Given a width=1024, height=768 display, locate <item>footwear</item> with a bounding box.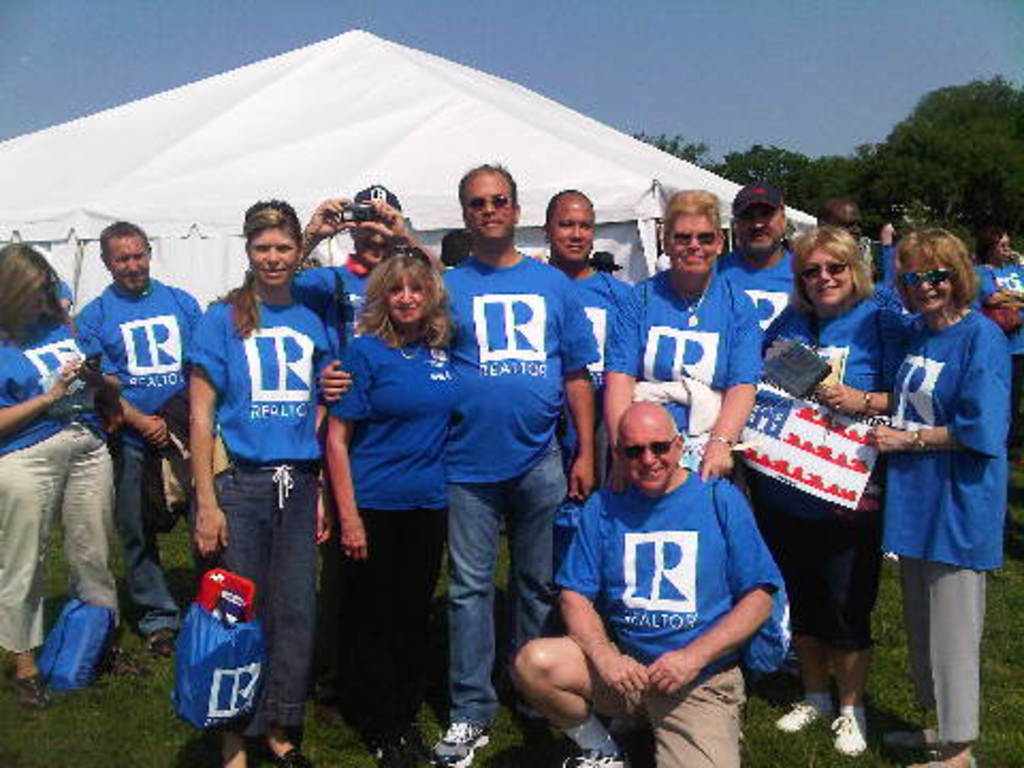
Located: <region>13, 663, 49, 710</region>.
